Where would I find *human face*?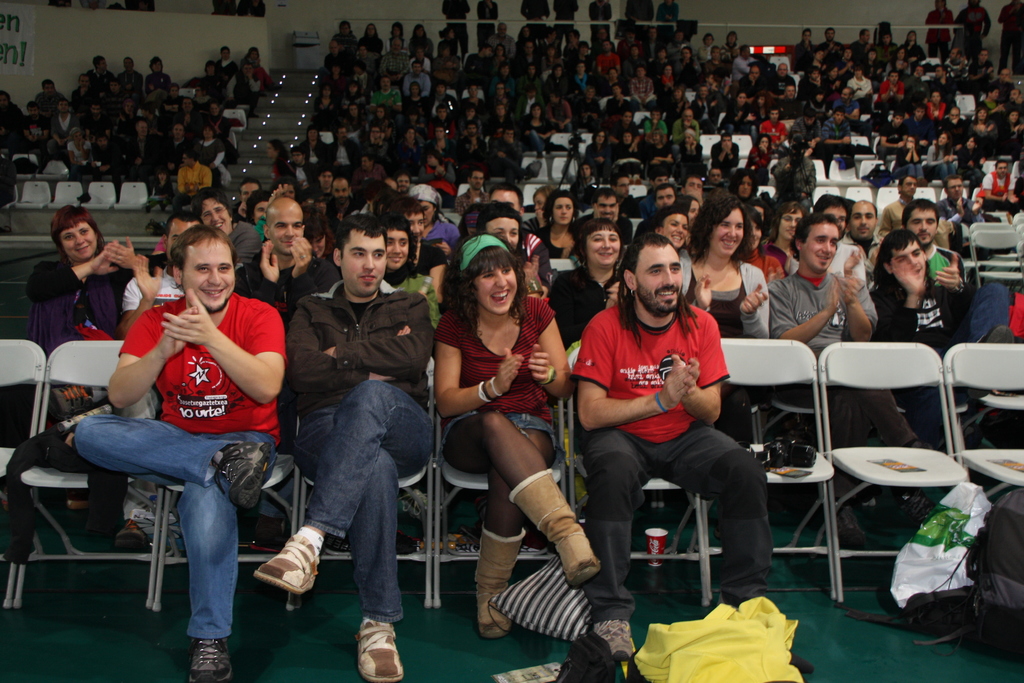
At [x1=321, y1=83, x2=332, y2=97].
